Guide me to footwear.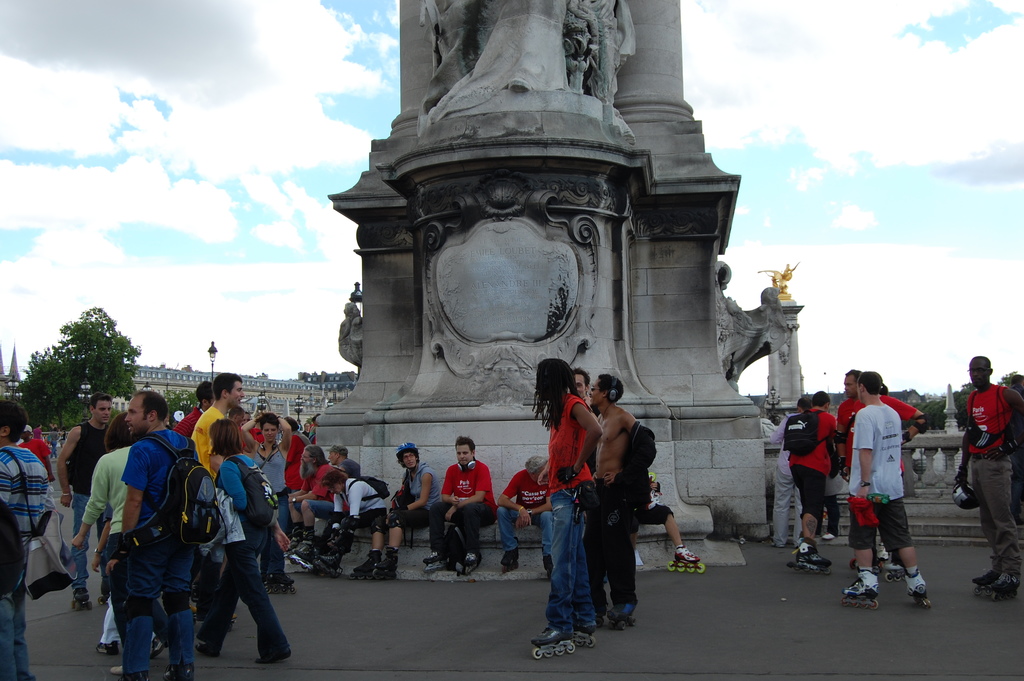
Guidance: <box>68,588,96,614</box>.
